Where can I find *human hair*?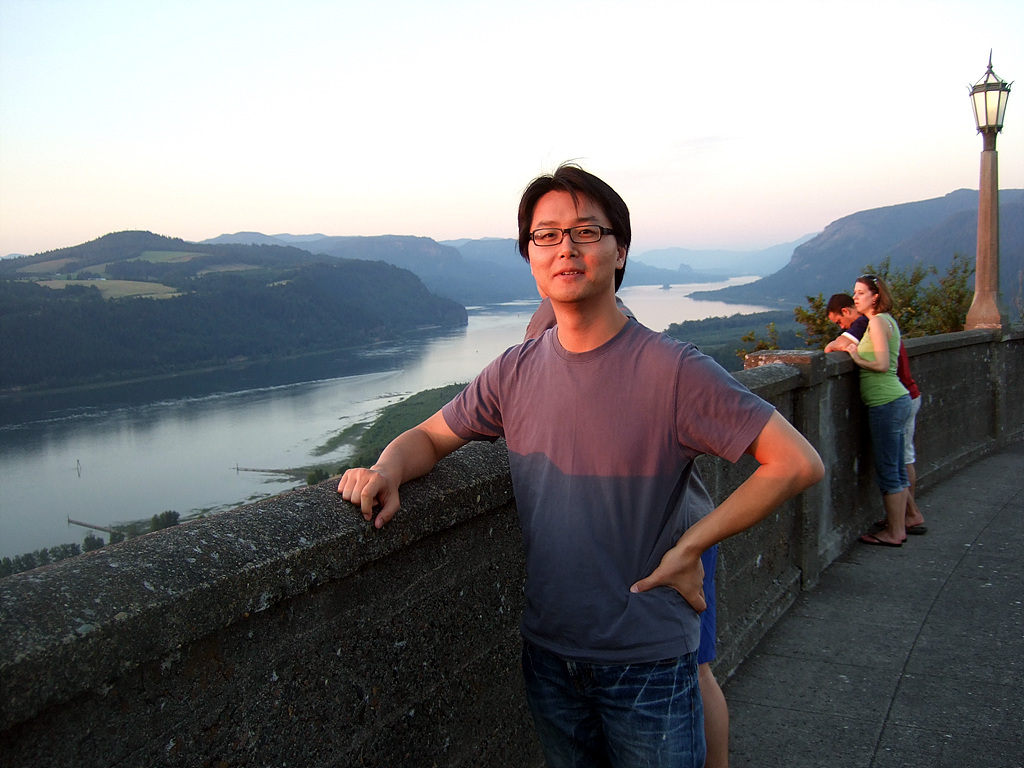
You can find it at (x1=516, y1=167, x2=640, y2=273).
